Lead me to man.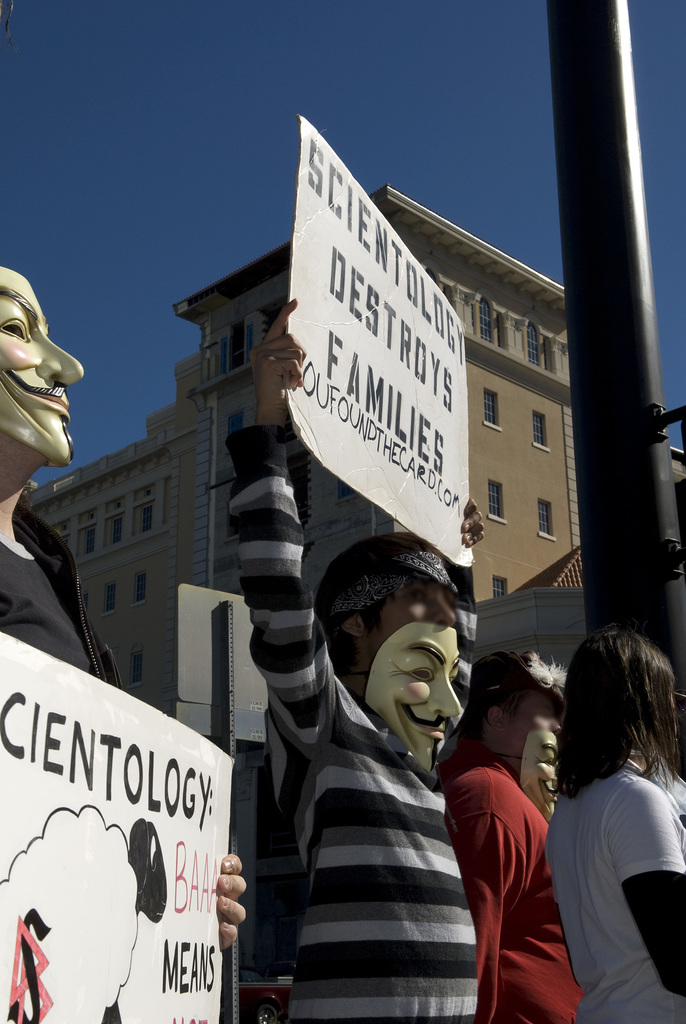
Lead to 0, 254, 248, 938.
